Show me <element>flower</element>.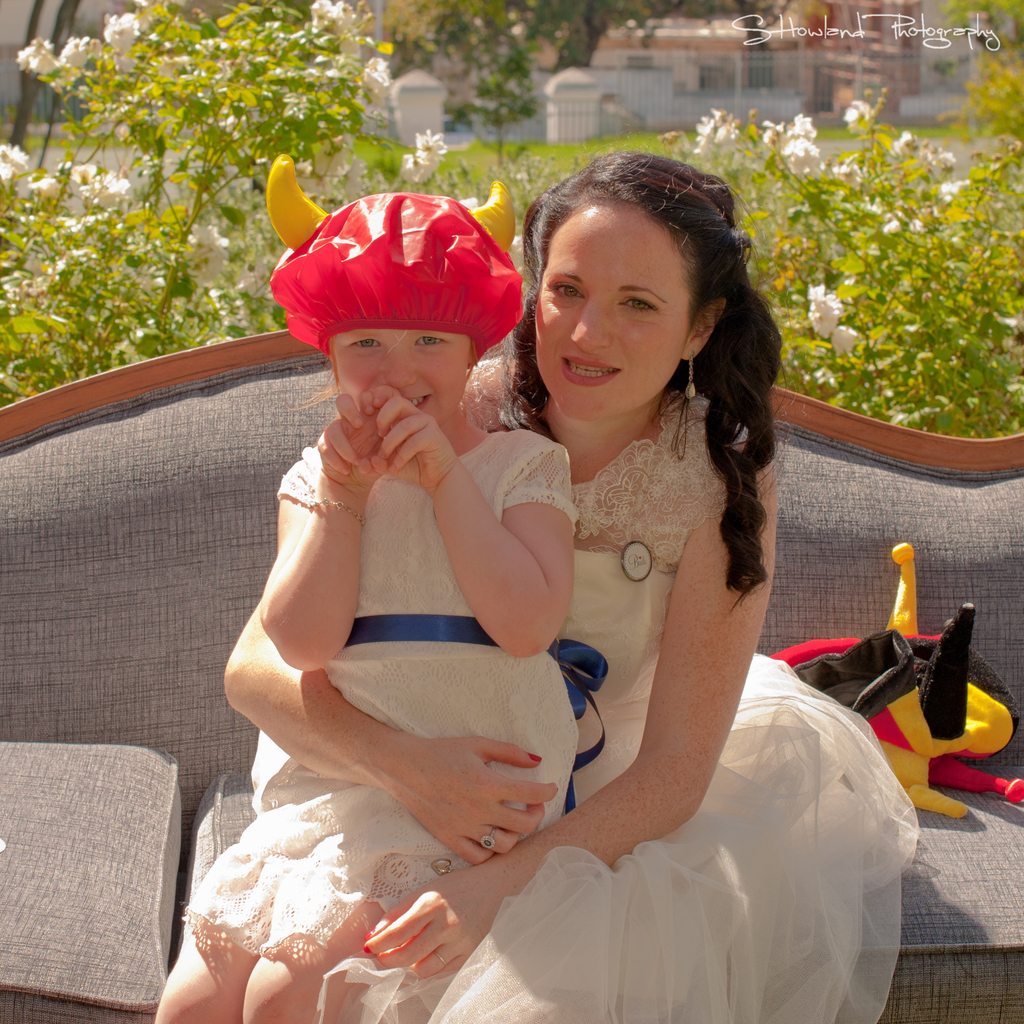
<element>flower</element> is here: bbox=(52, 29, 105, 77).
